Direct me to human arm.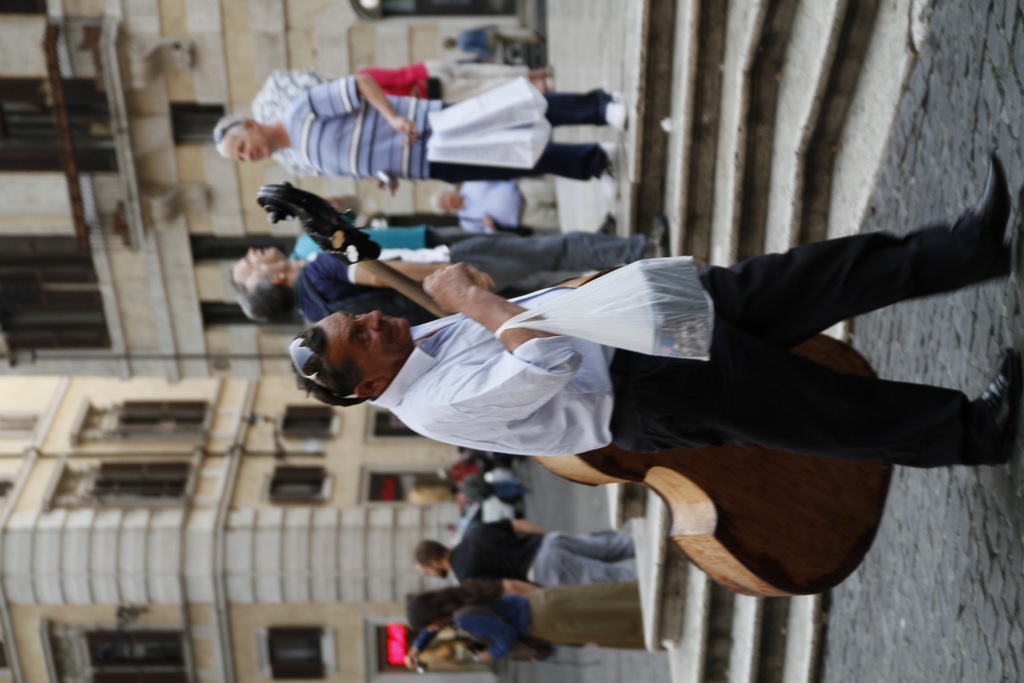
Direction: [459, 610, 519, 666].
